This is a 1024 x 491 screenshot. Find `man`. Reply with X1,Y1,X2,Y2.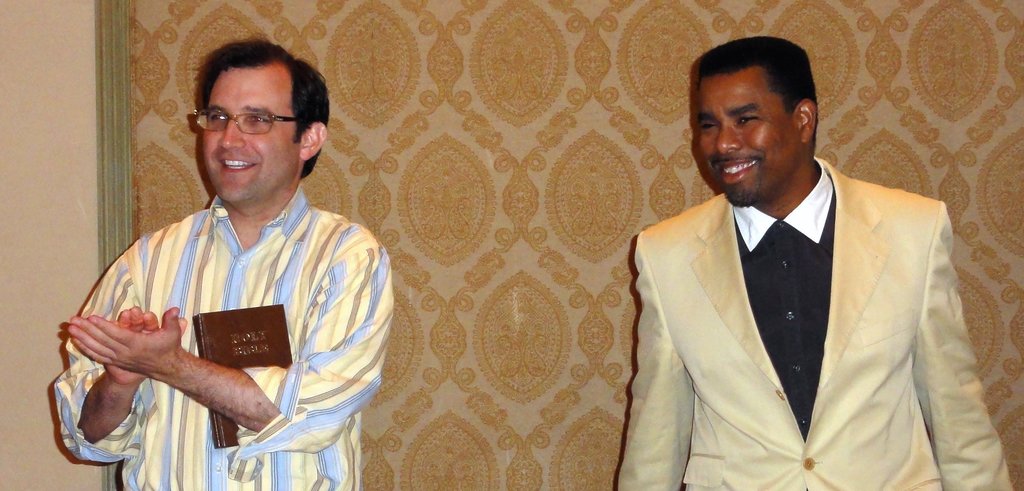
54,39,386,483.
